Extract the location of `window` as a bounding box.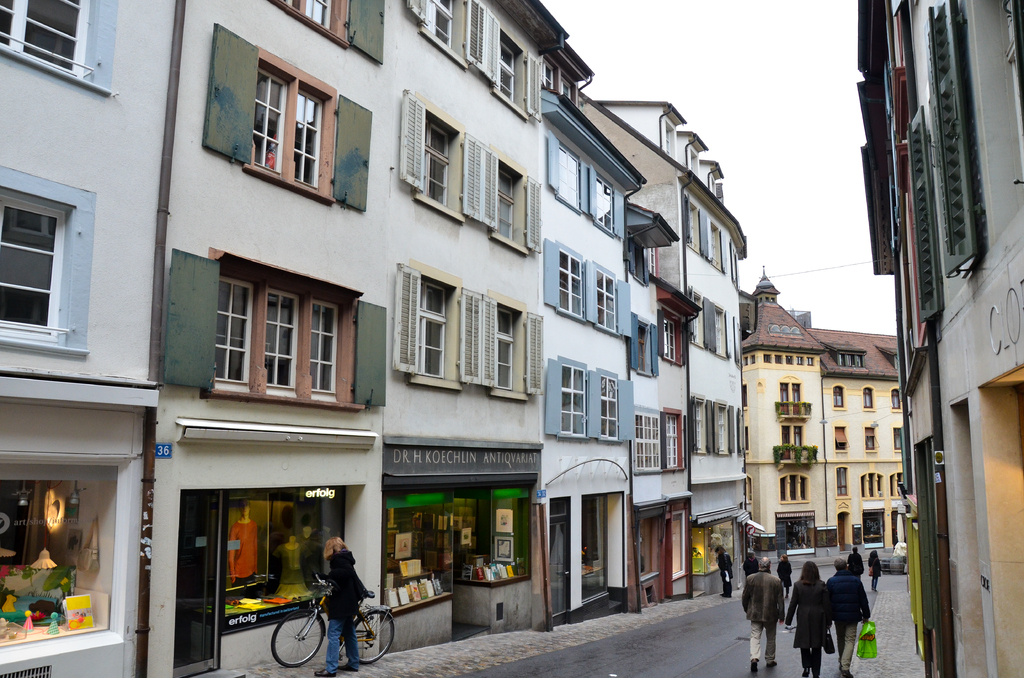
{"left": 556, "top": 365, "right": 589, "bottom": 441}.
